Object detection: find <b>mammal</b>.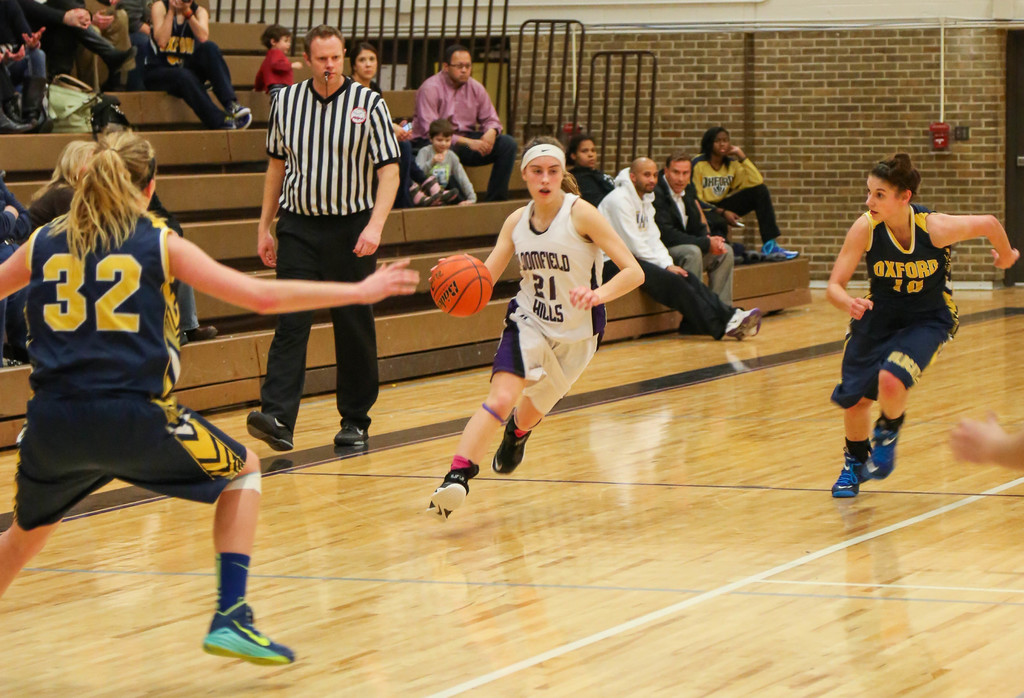
locate(419, 118, 478, 202).
